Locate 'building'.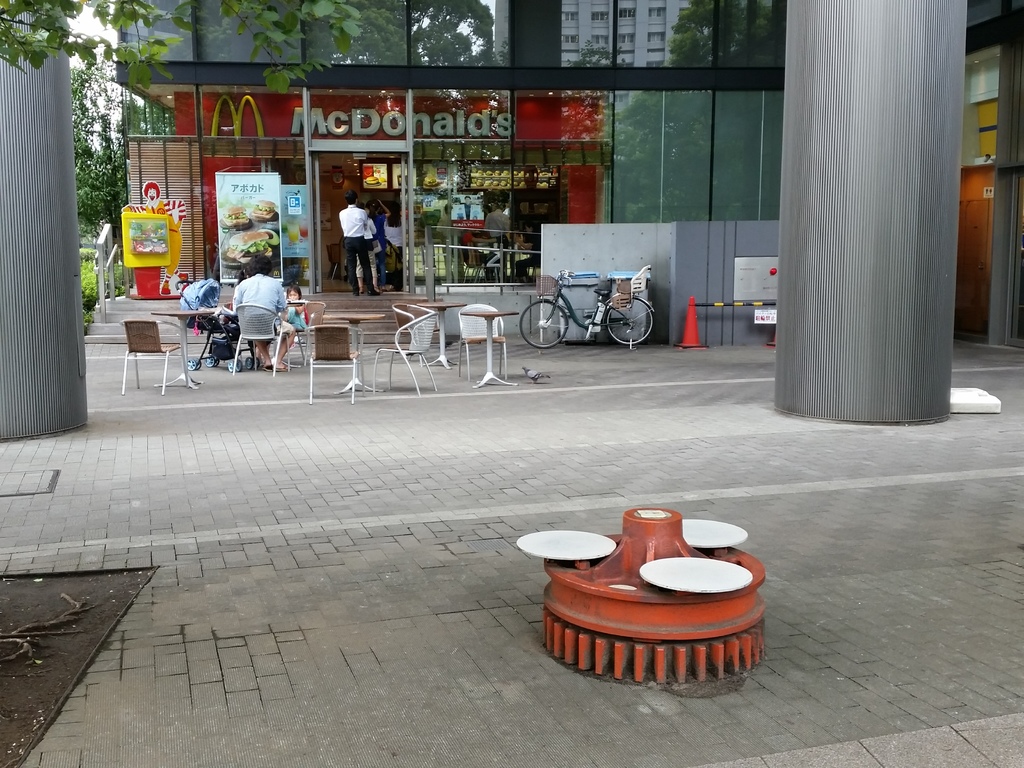
Bounding box: (112, 0, 1023, 355).
